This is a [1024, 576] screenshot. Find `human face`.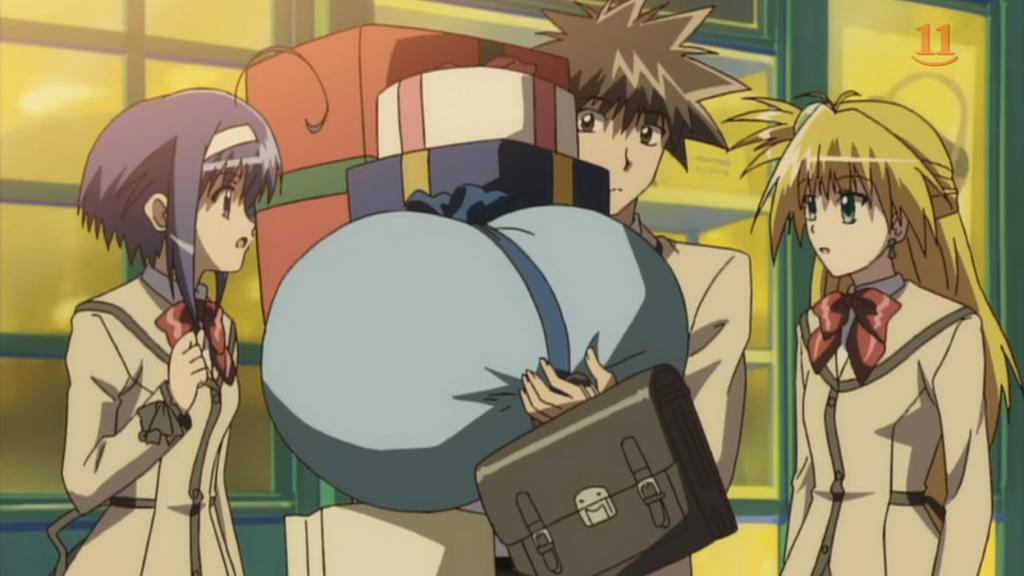
Bounding box: 188, 165, 255, 278.
